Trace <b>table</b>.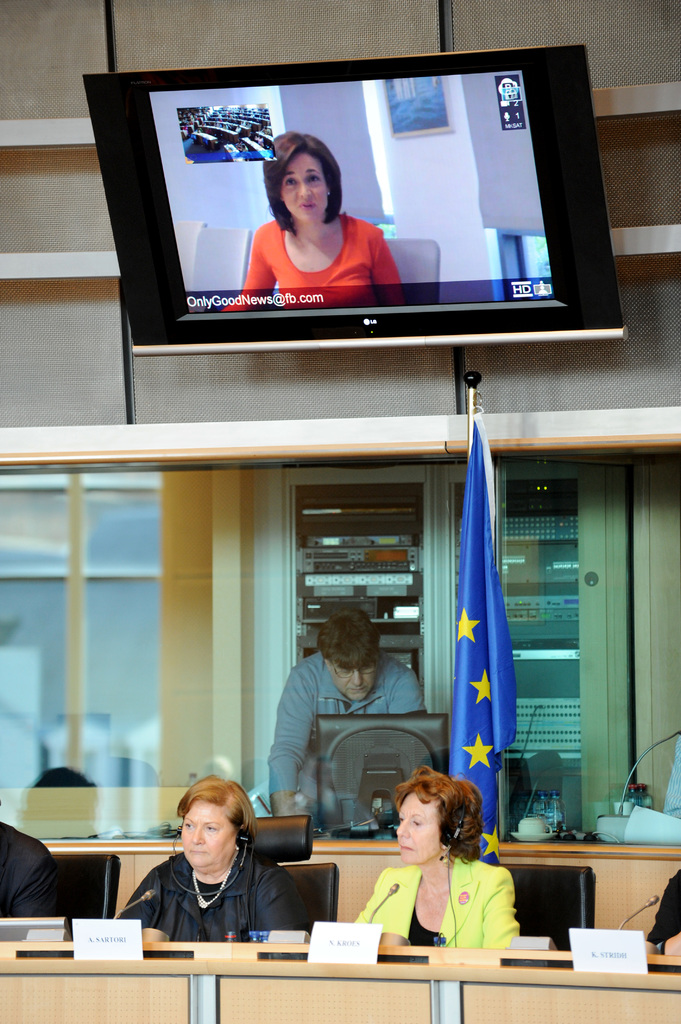
Traced to detection(0, 942, 680, 1023).
